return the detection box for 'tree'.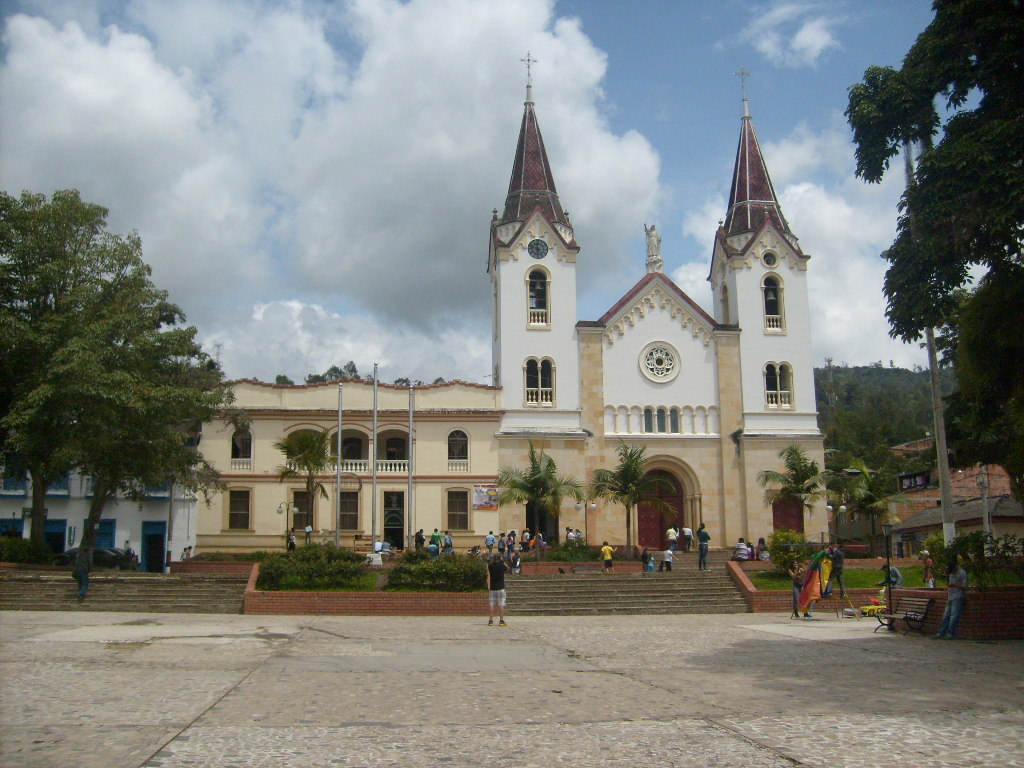
270,376,293,384.
